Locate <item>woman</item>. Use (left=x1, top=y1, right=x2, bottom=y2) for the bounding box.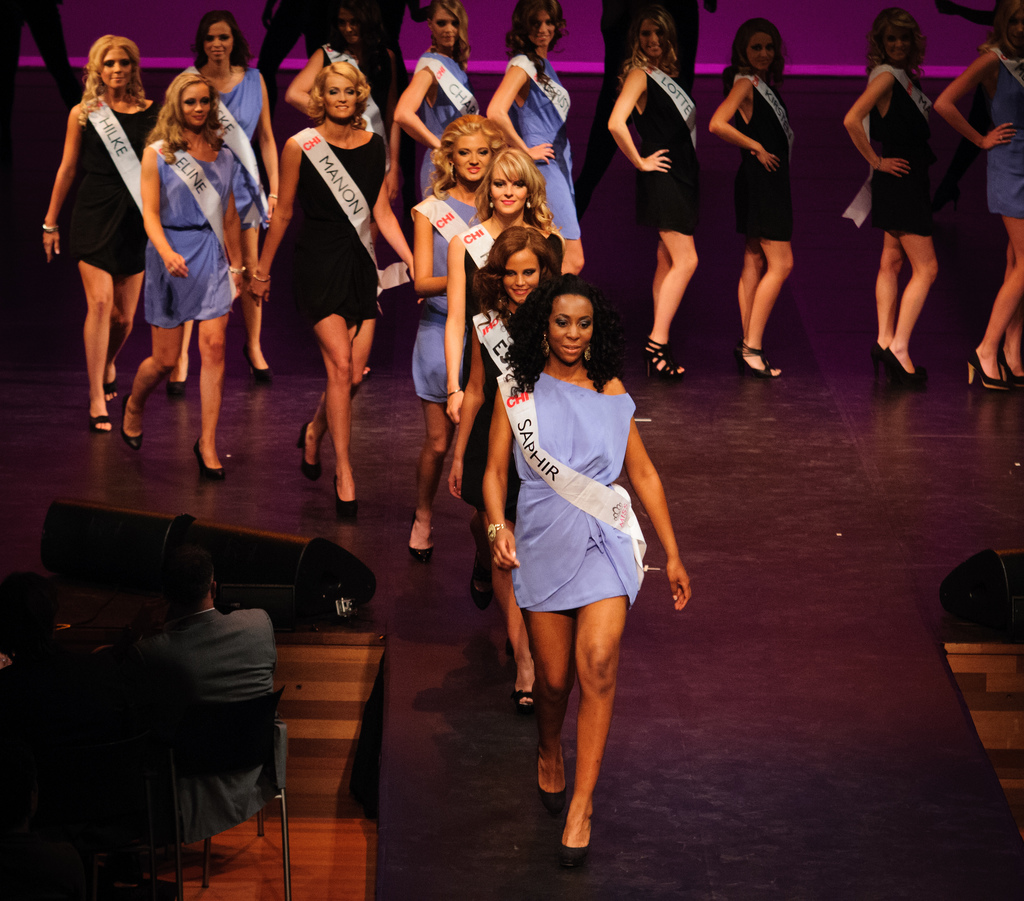
(left=280, top=1, right=401, bottom=382).
